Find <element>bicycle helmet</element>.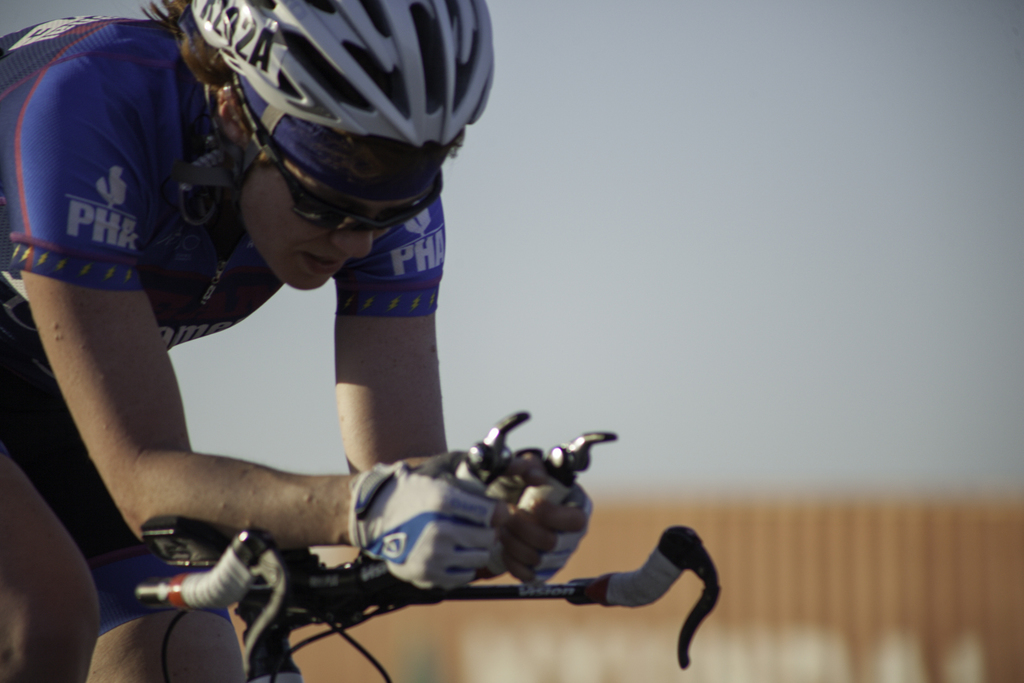
189/0/494/201.
